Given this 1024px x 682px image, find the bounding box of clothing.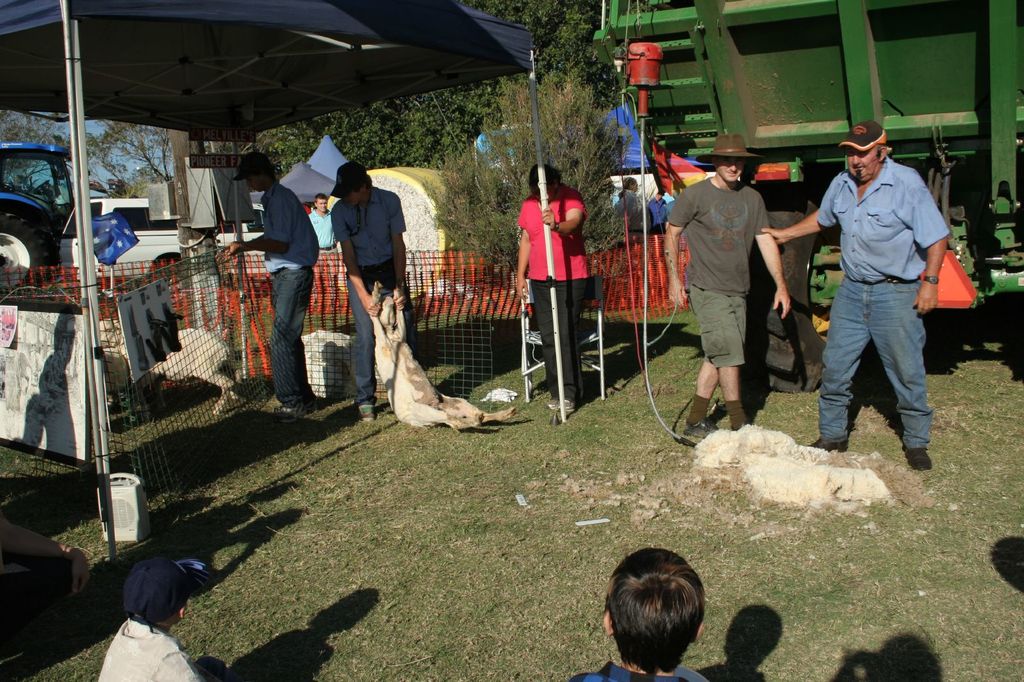
region(259, 178, 322, 409).
